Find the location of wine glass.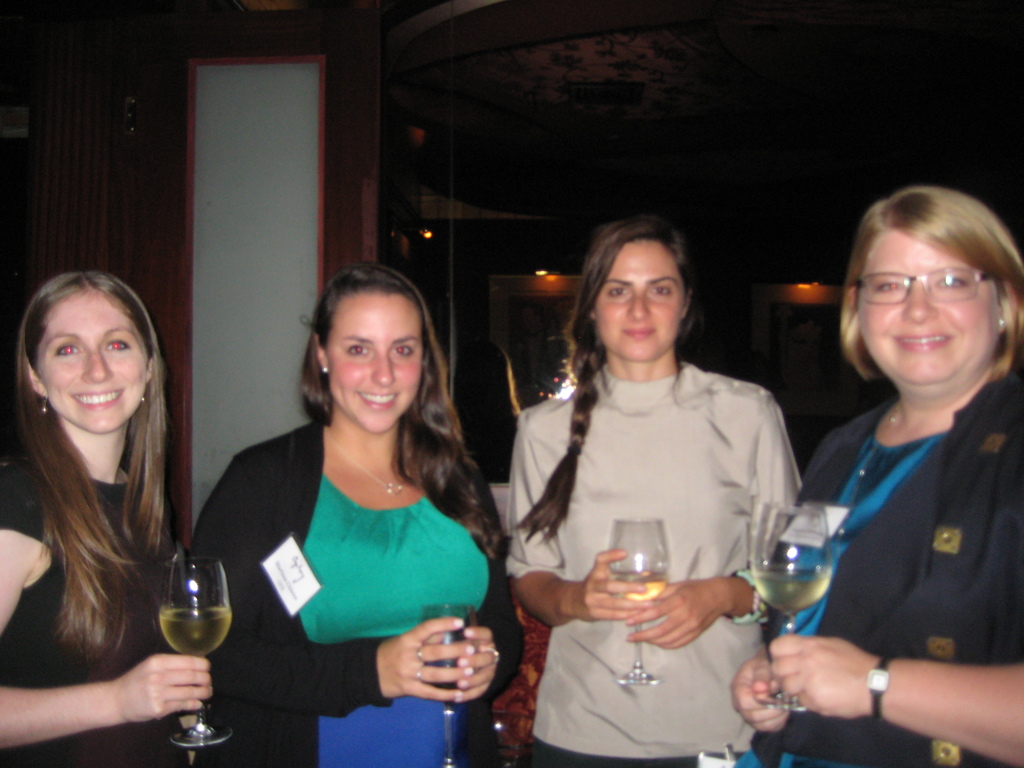
Location: BBox(419, 609, 480, 767).
